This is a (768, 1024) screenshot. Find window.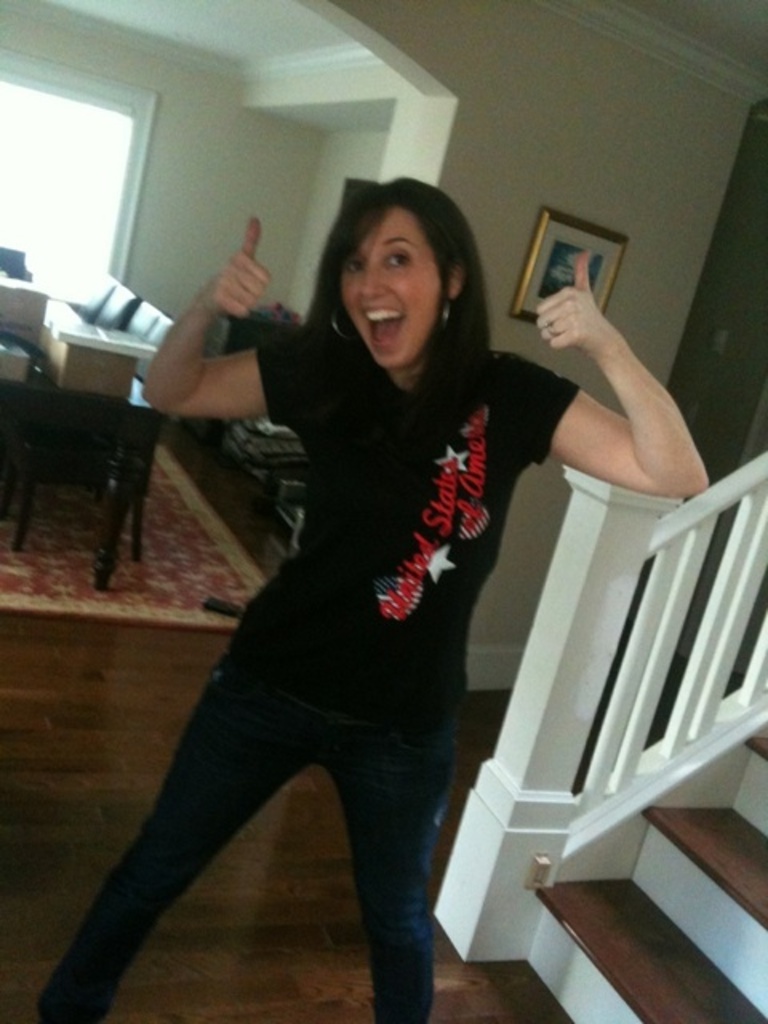
Bounding box: [0, 37, 149, 278].
